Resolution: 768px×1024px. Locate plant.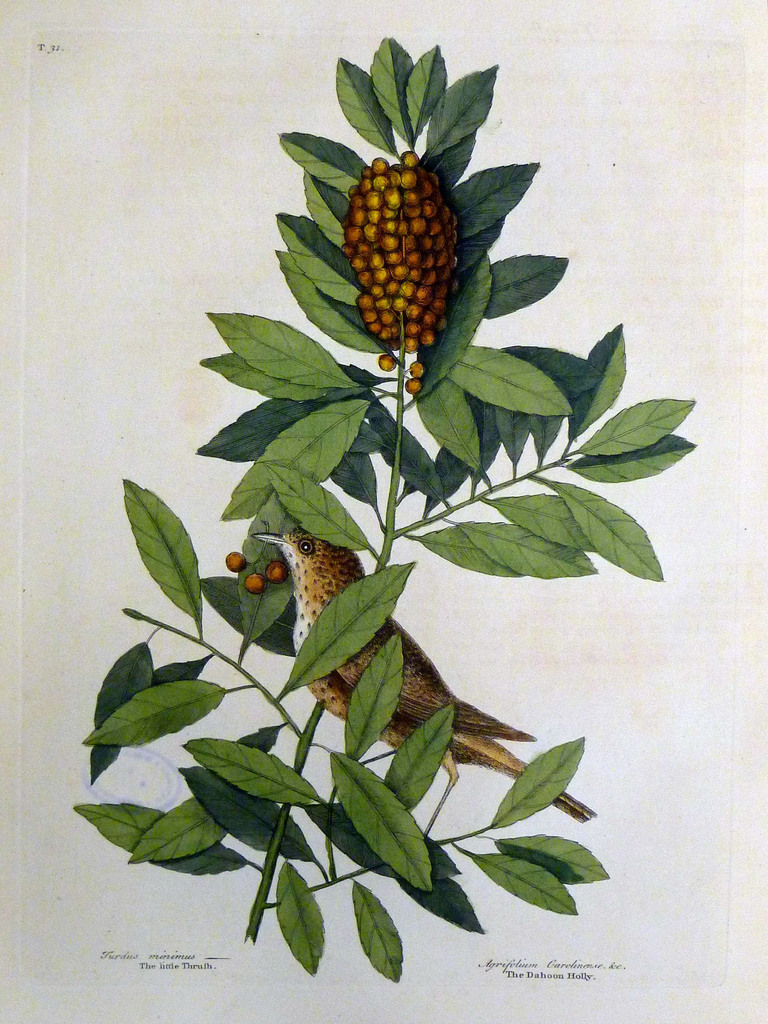
(left=67, top=34, right=696, bottom=978).
